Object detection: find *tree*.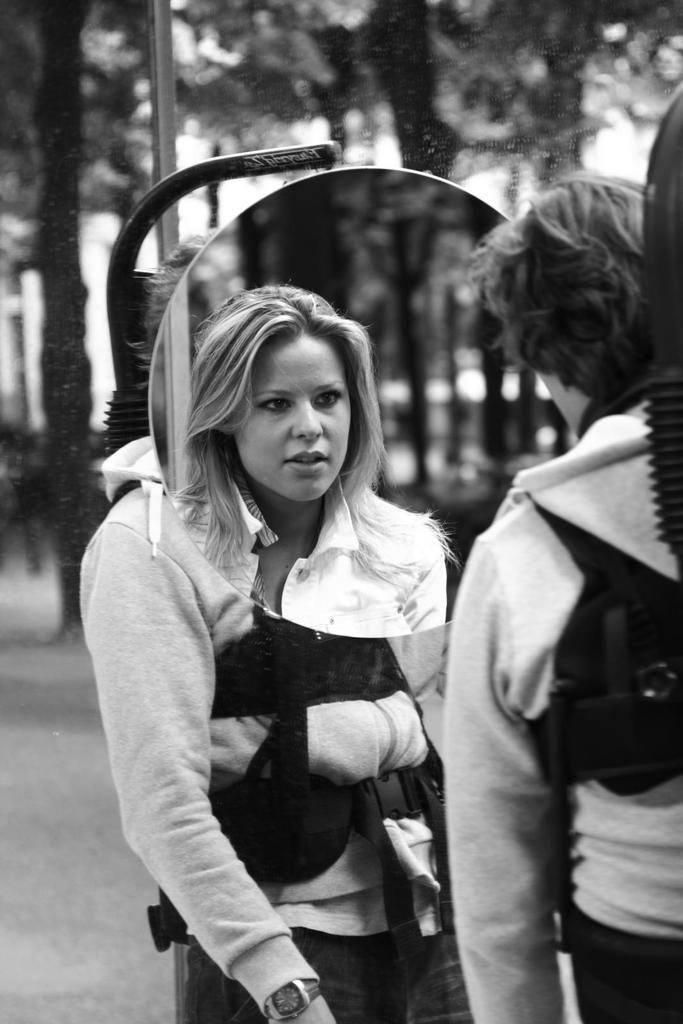
323,0,682,310.
